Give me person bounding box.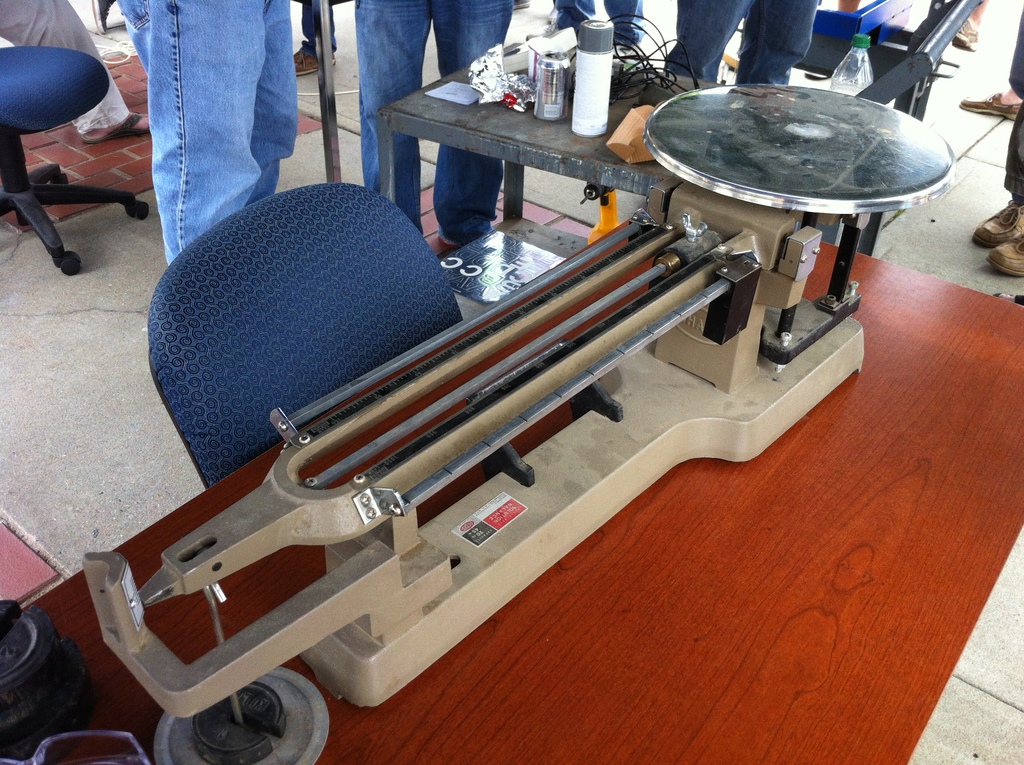
[973, 103, 1023, 277].
